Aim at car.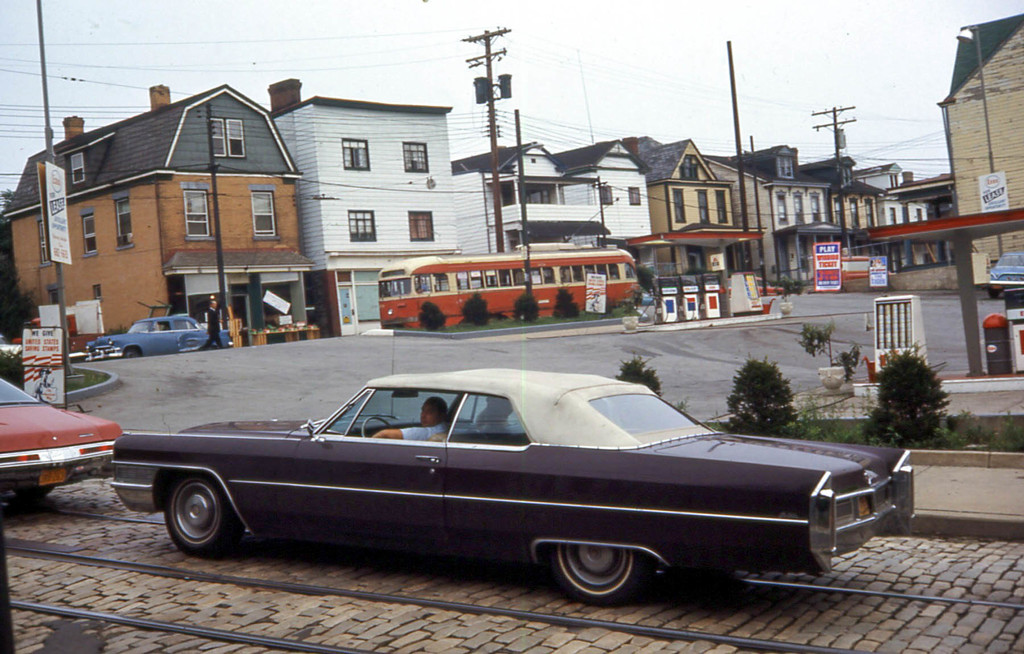
Aimed at 107/363/922/608.
